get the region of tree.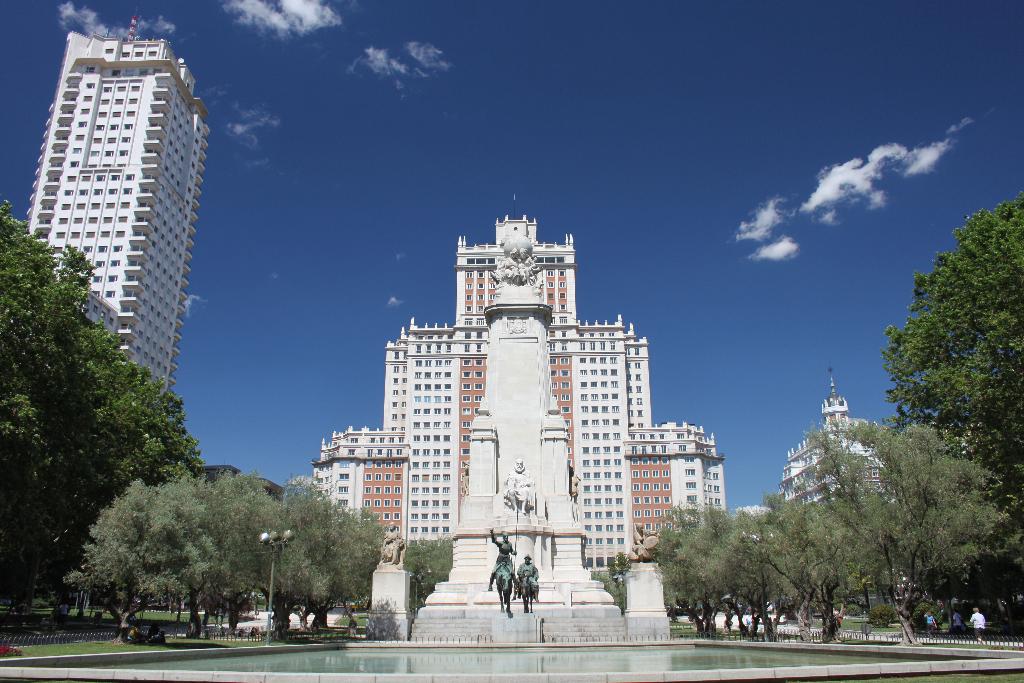
876,189,1023,516.
